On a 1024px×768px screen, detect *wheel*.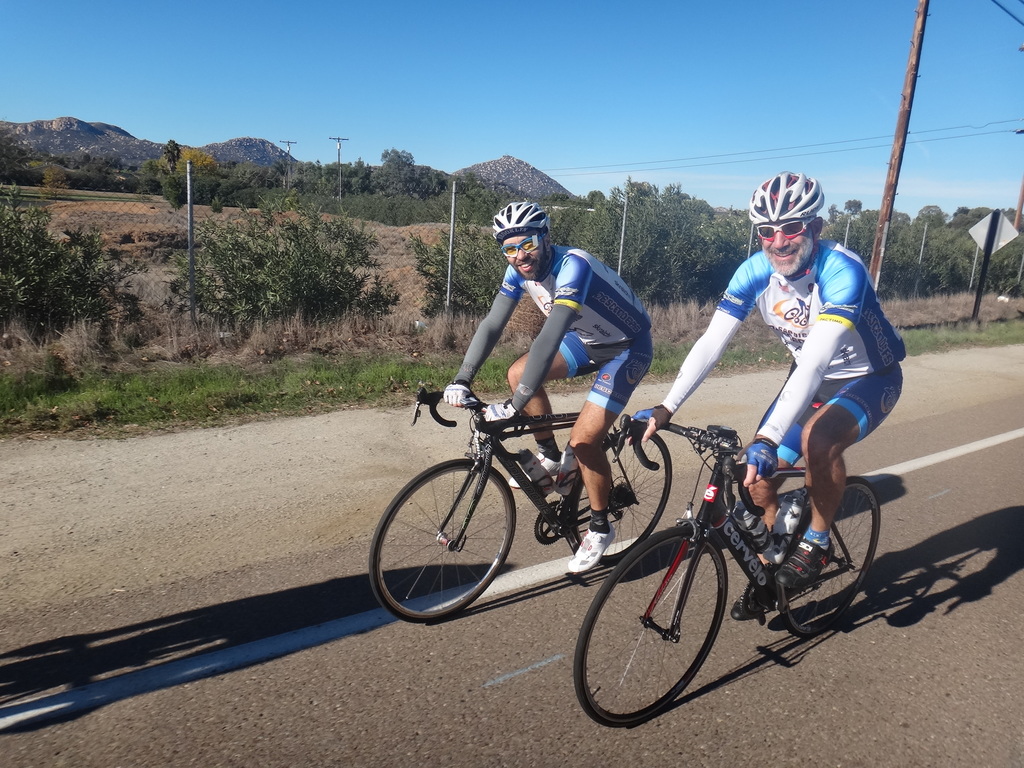
366/456/516/620.
